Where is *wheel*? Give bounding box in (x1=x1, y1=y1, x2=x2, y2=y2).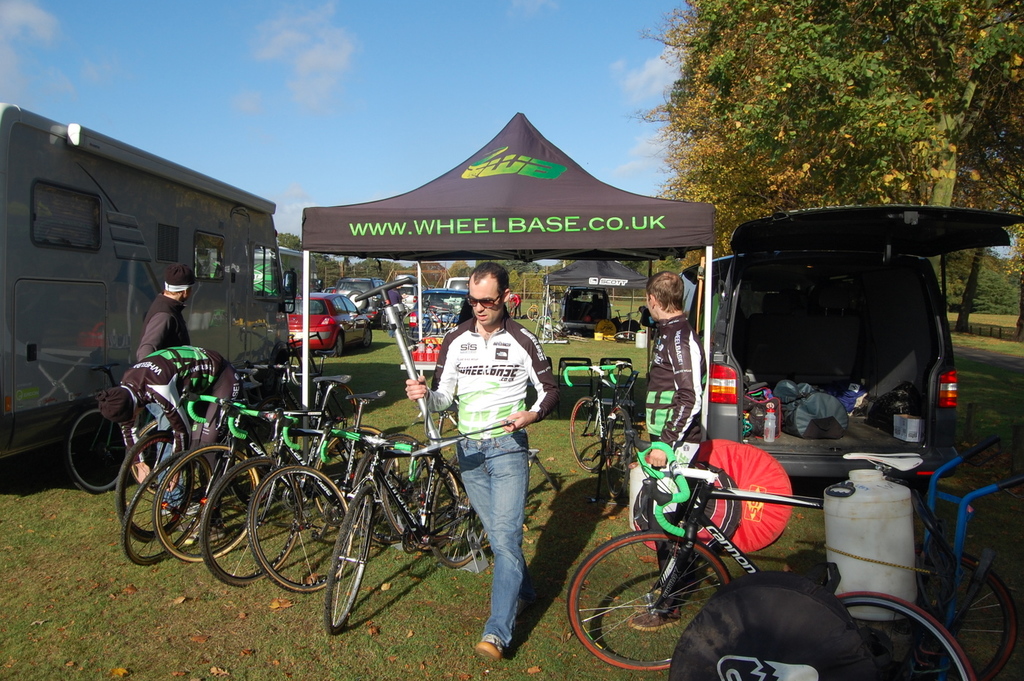
(x1=603, y1=409, x2=630, y2=499).
